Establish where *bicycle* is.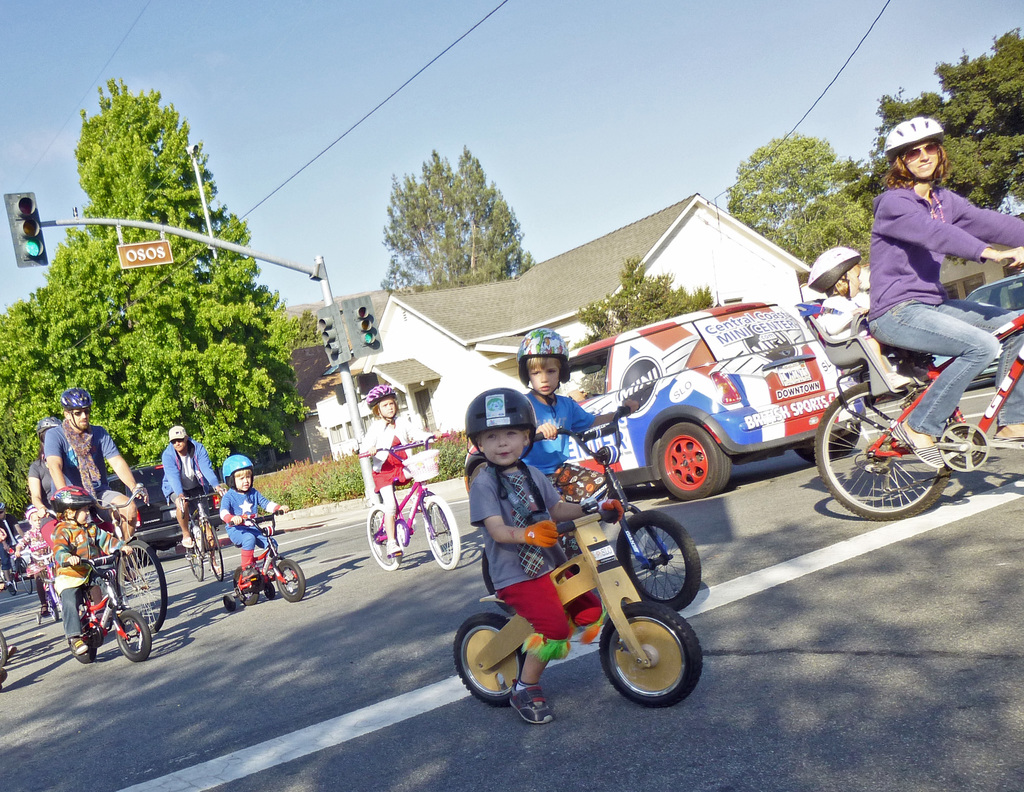
Established at [56, 546, 145, 668].
